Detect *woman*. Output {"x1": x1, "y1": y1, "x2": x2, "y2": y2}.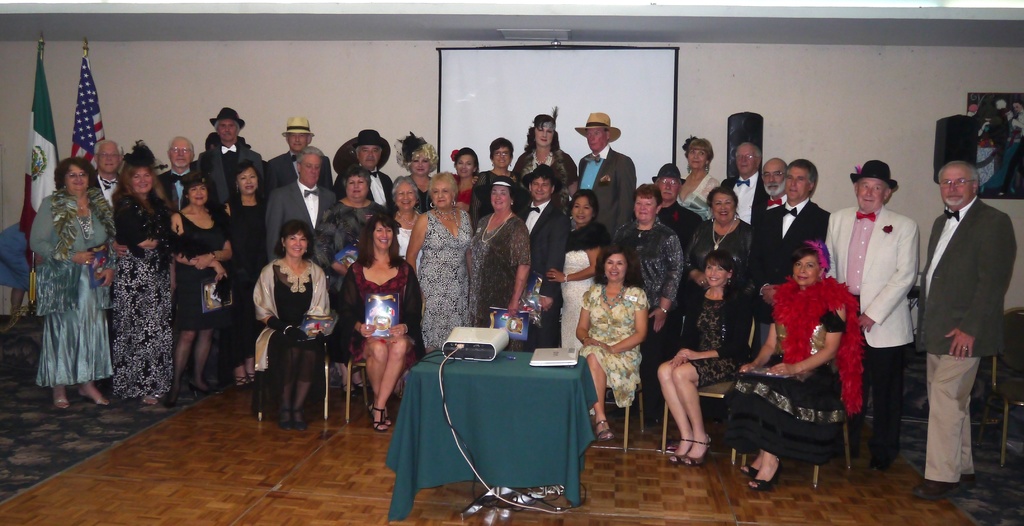
{"x1": 676, "y1": 184, "x2": 751, "y2": 303}.
